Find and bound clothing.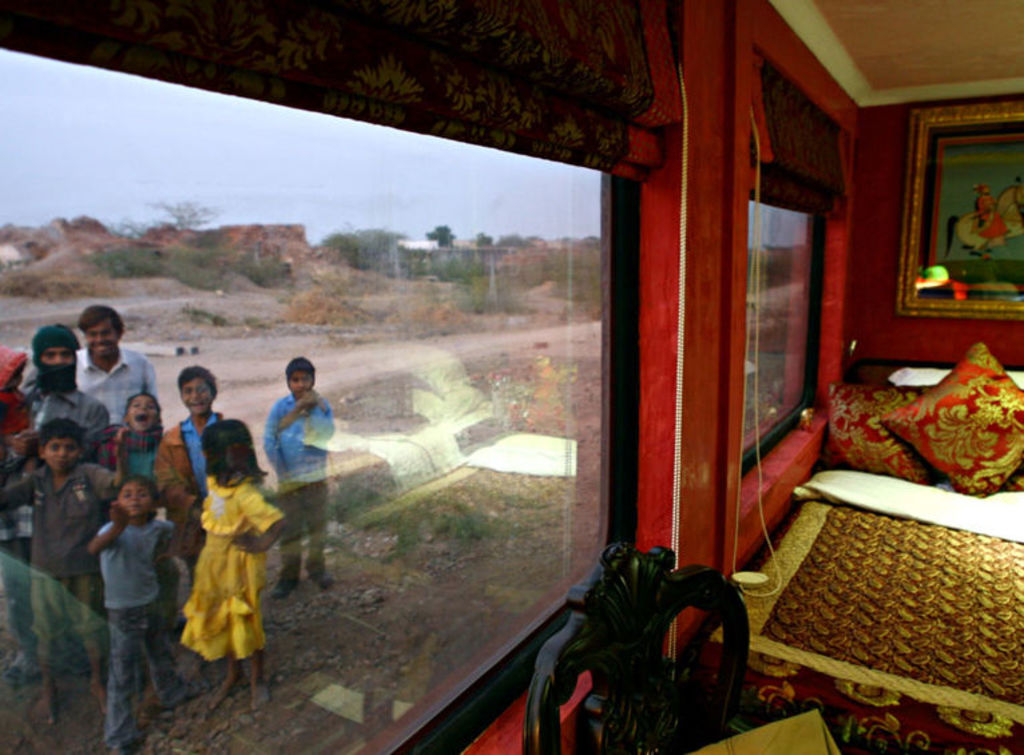
Bound: Rect(158, 408, 227, 584).
